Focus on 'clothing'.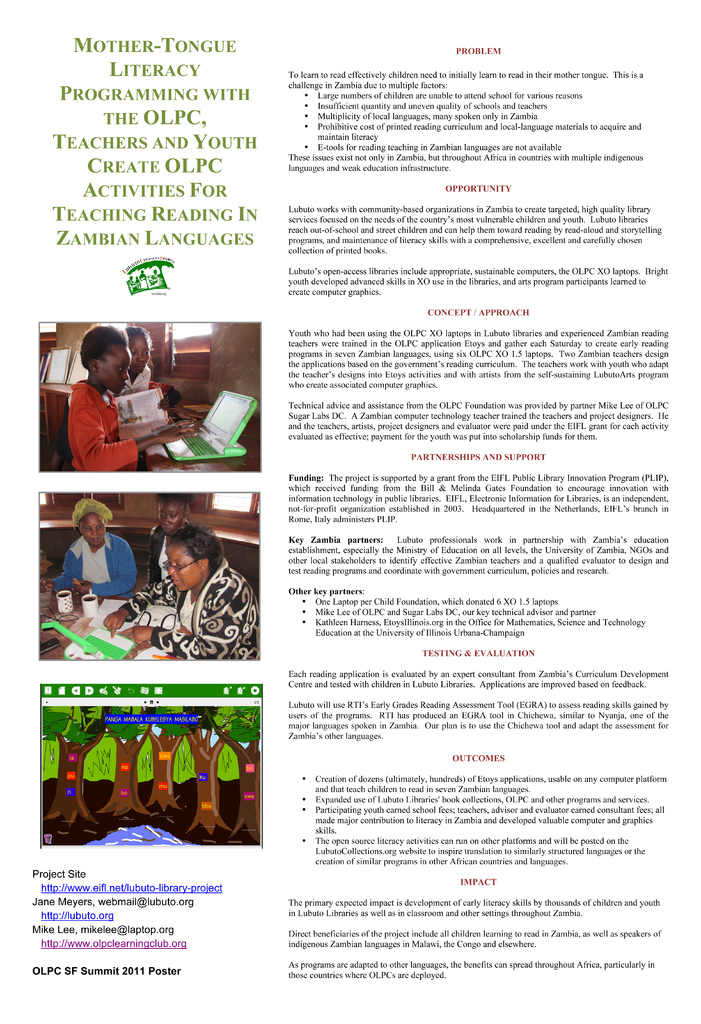
Focused at locate(145, 521, 190, 582).
